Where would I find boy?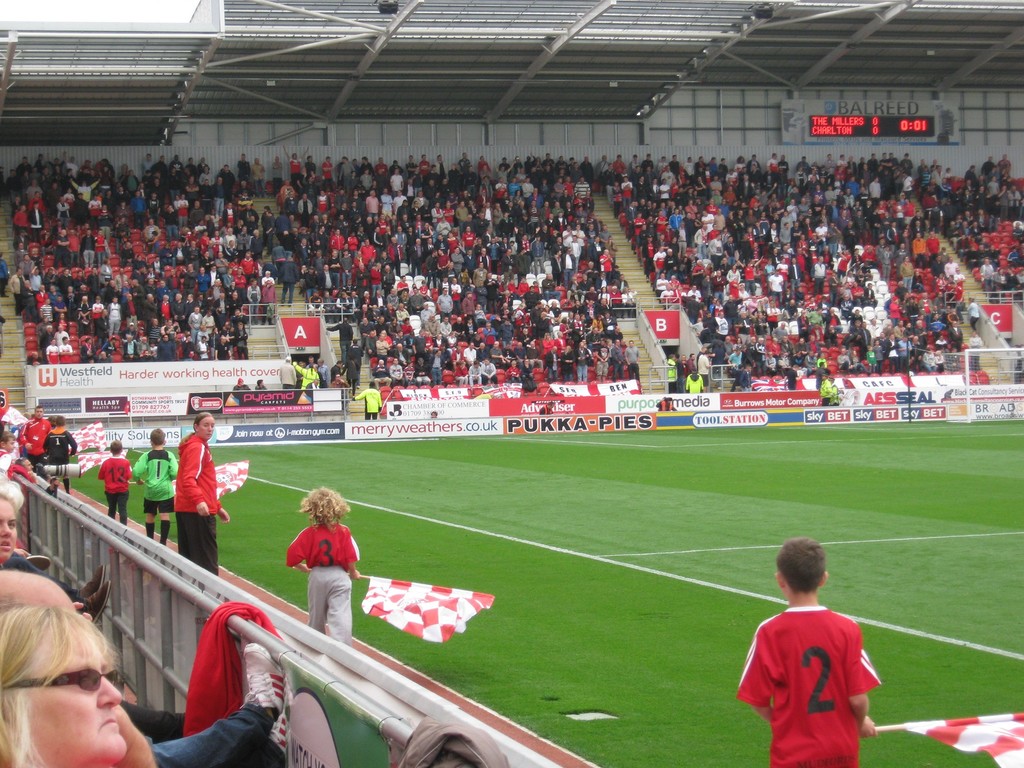
At [134,429,180,545].
